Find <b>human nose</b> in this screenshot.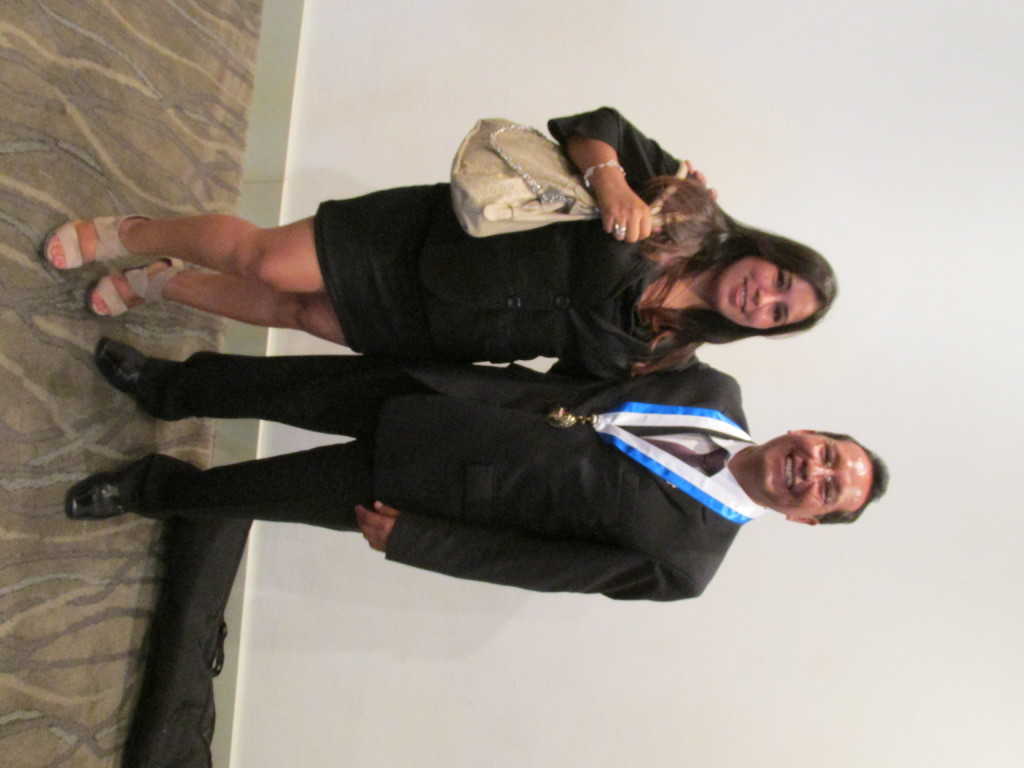
The bounding box for <b>human nose</b> is [left=756, top=289, right=780, bottom=305].
